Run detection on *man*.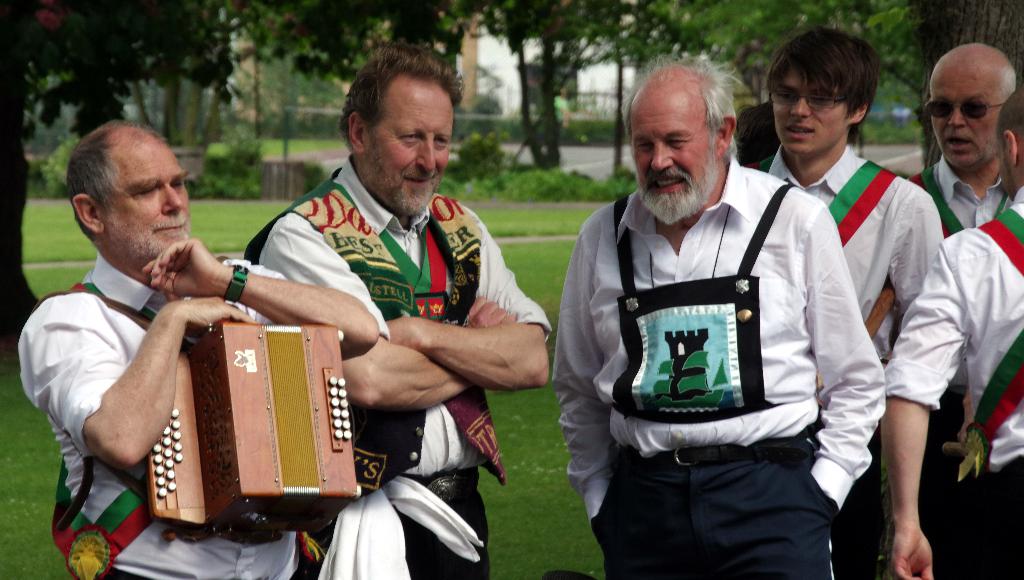
Result: <bbox>881, 89, 1023, 579</bbox>.
